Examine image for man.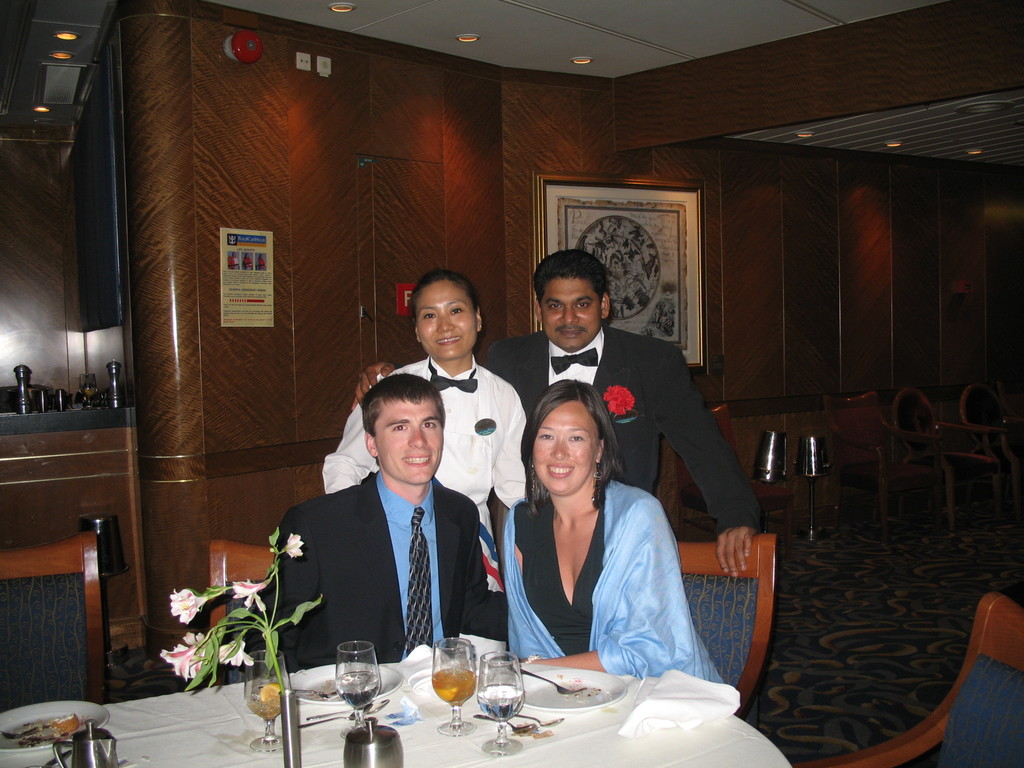
Examination result: box=[255, 376, 484, 673].
